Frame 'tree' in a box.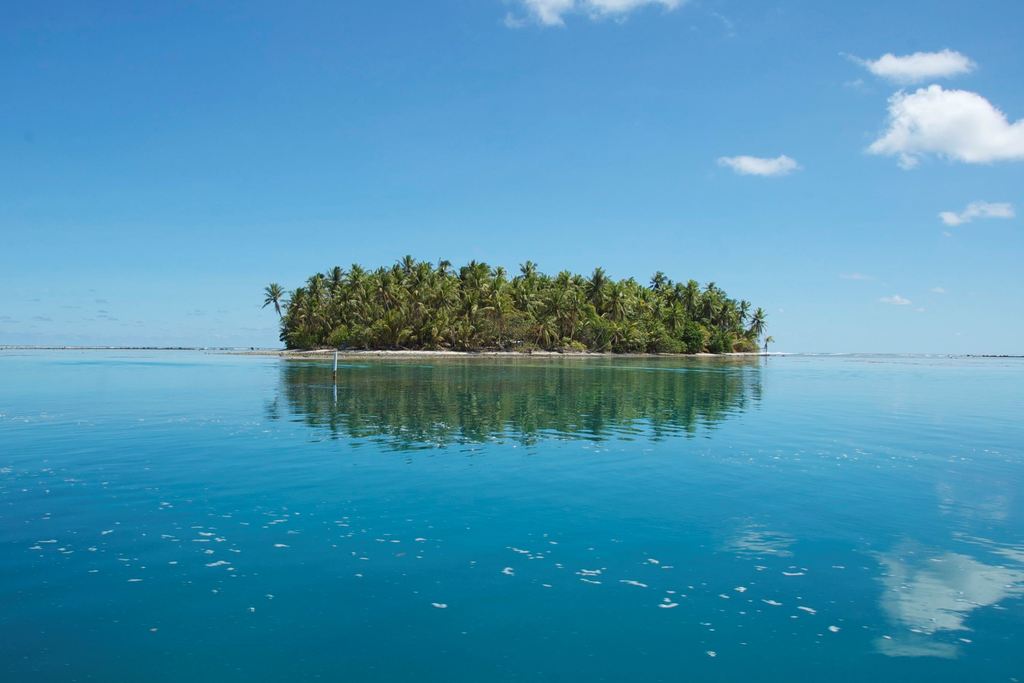
locate(261, 278, 289, 320).
